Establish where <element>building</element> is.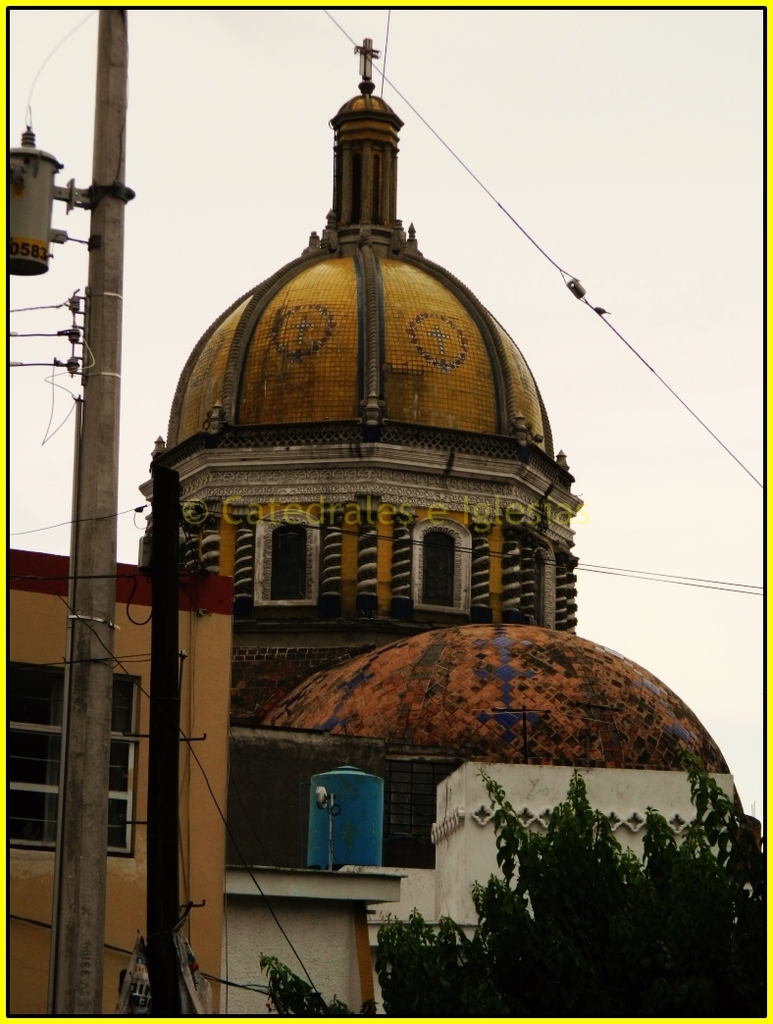
Established at {"x1": 3, "y1": 35, "x2": 740, "y2": 1023}.
